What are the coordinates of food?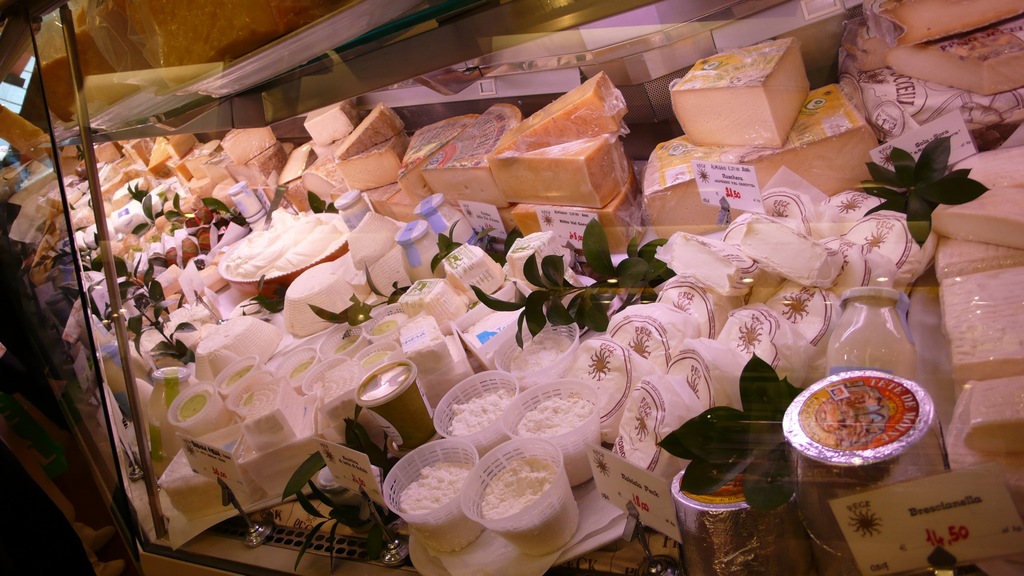
(391, 191, 427, 224).
